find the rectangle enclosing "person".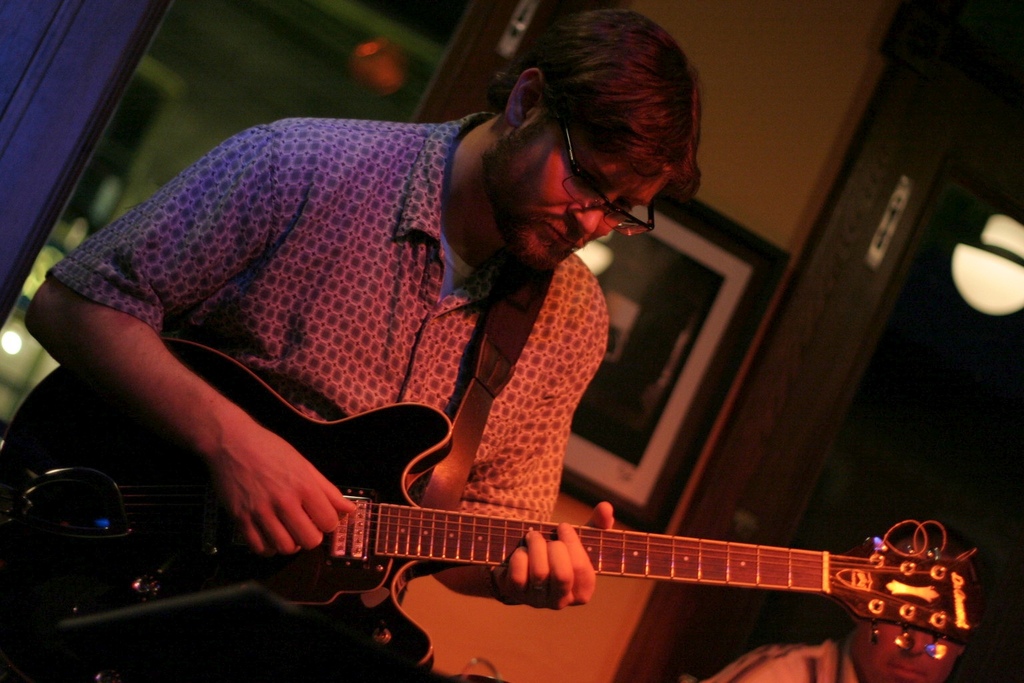
left=35, top=43, right=854, bottom=640.
